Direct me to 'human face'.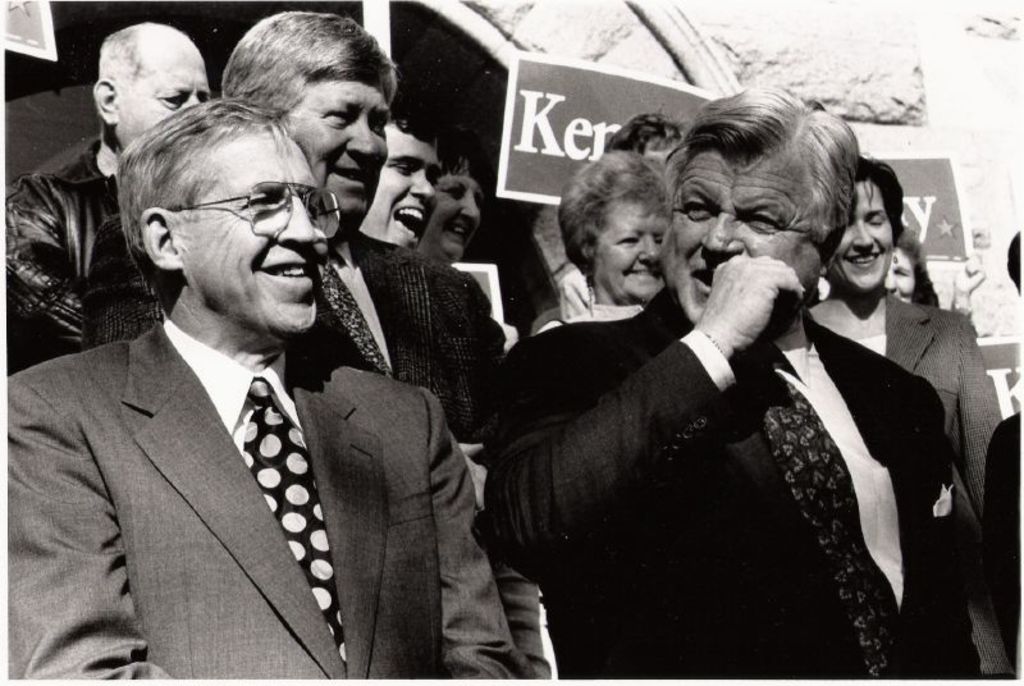
Direction: box(436, 169, 475, 252).
